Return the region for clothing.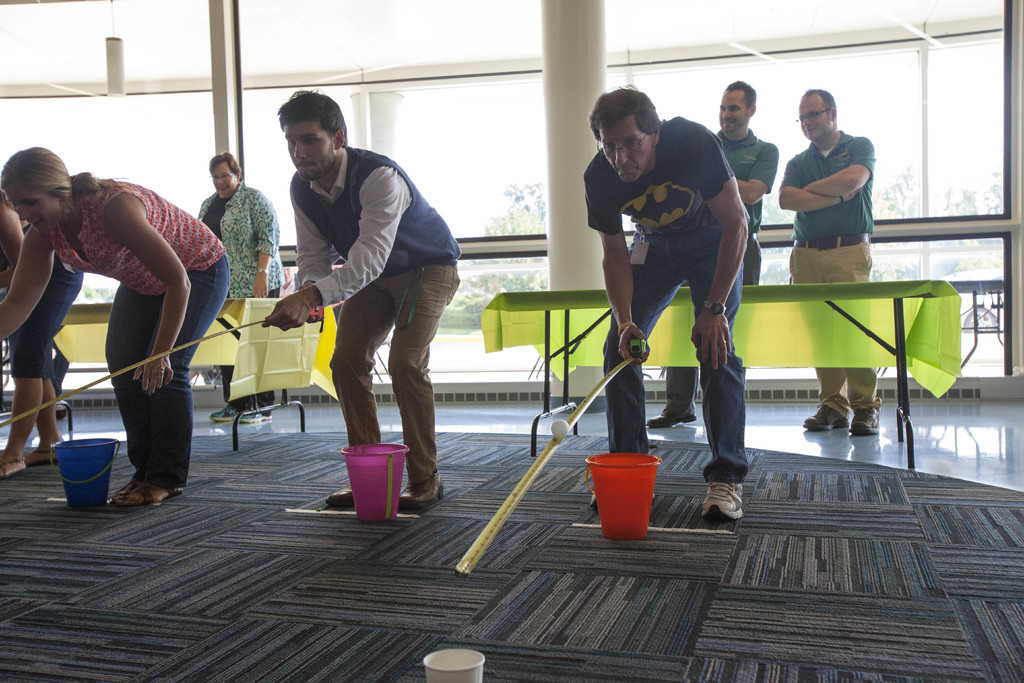
(45,176,236,486).
